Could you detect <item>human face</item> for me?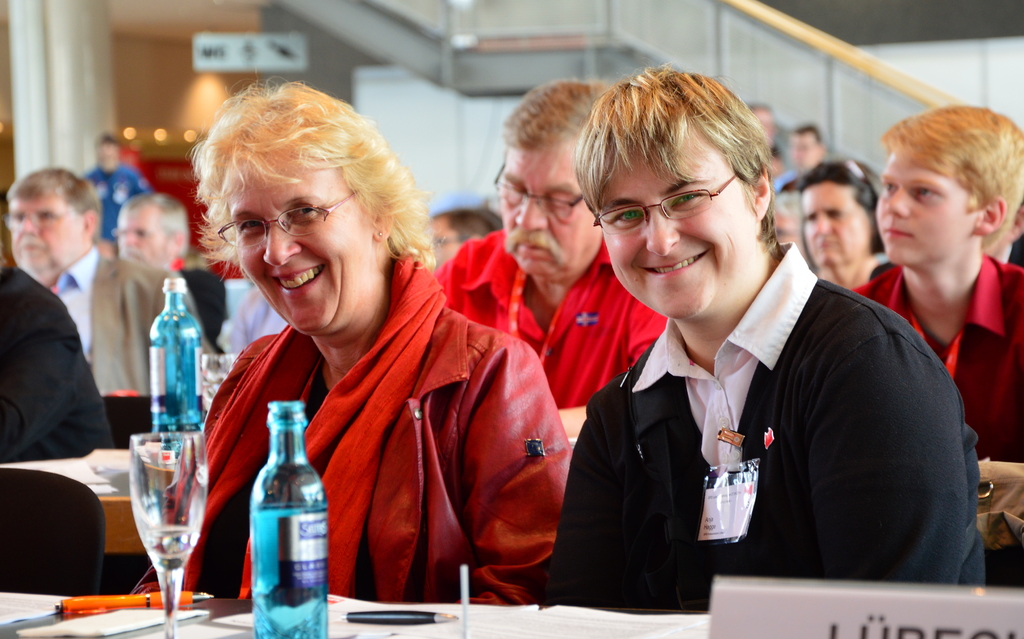
Detection result: select_region(4, 192, 81, 279).
